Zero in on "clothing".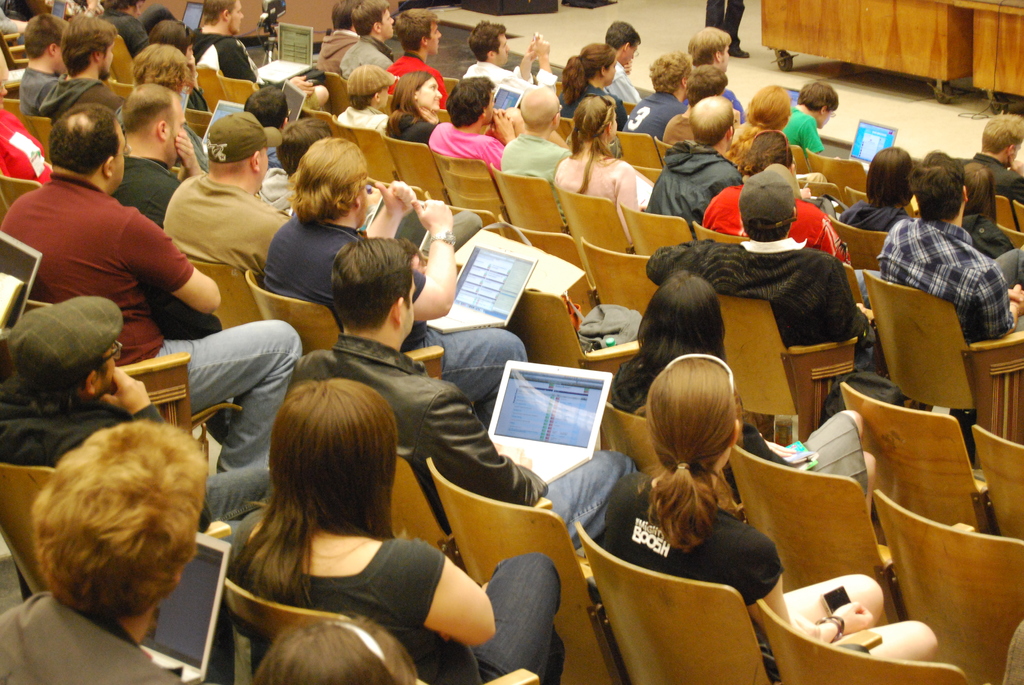
Zeroed in: box(961, 146, 1023, 206).
